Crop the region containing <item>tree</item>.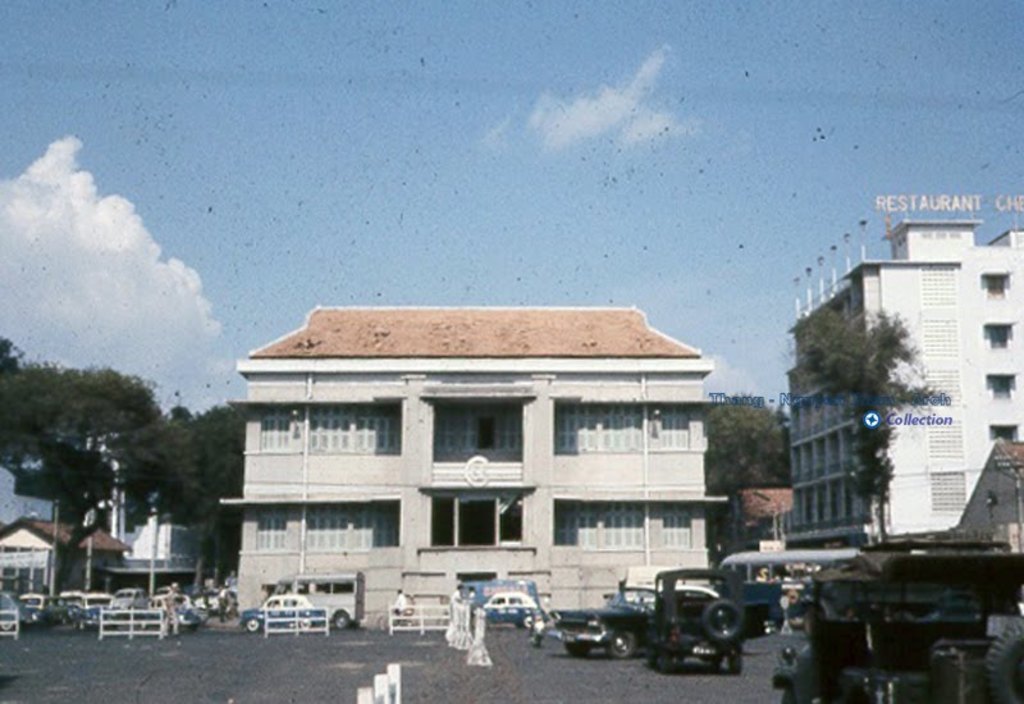
Crop region: bbox(782, 308, 938, 541).
